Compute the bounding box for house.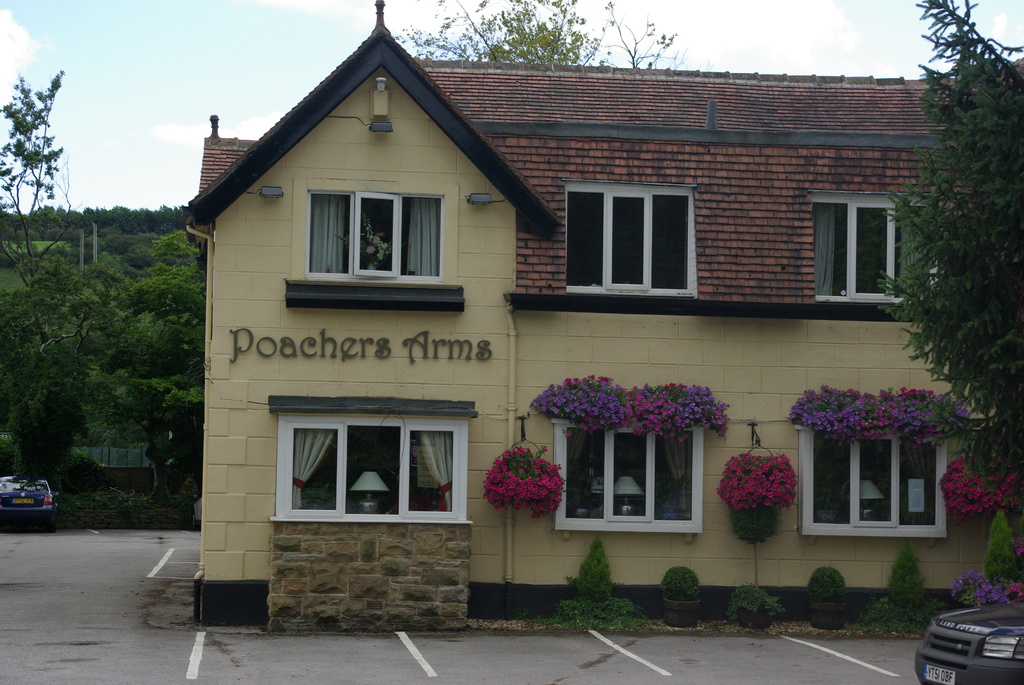
locate(190, 1, 1023, 641).
